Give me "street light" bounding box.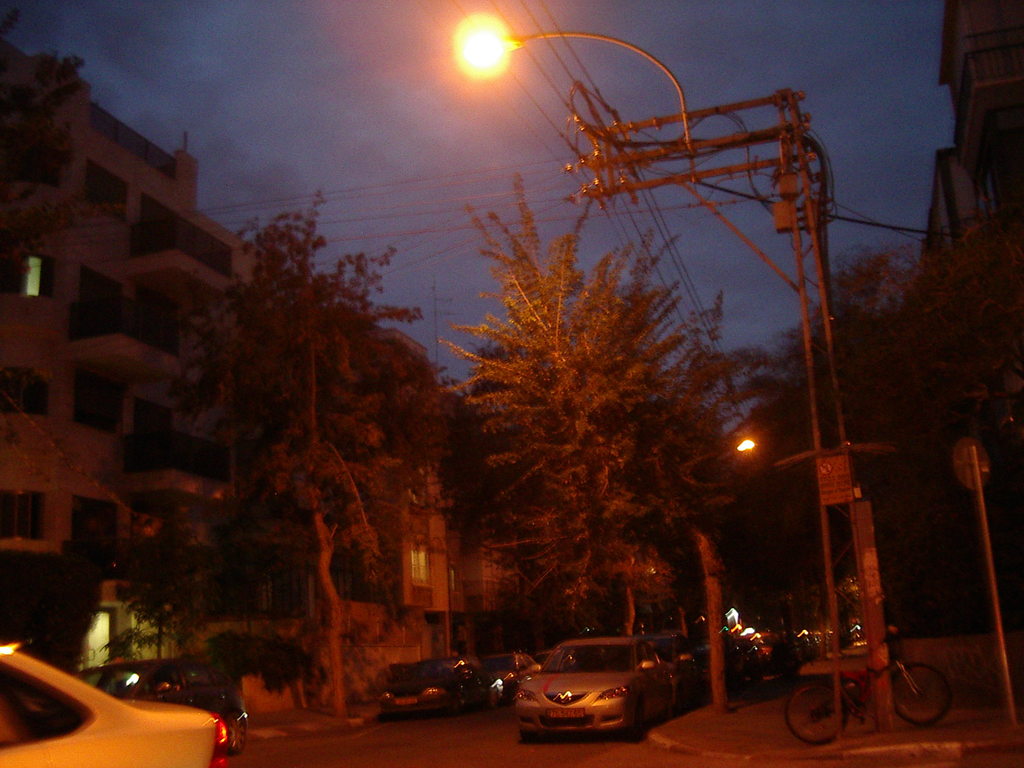
x1=452 y1=0 x2=693 y2=183.
